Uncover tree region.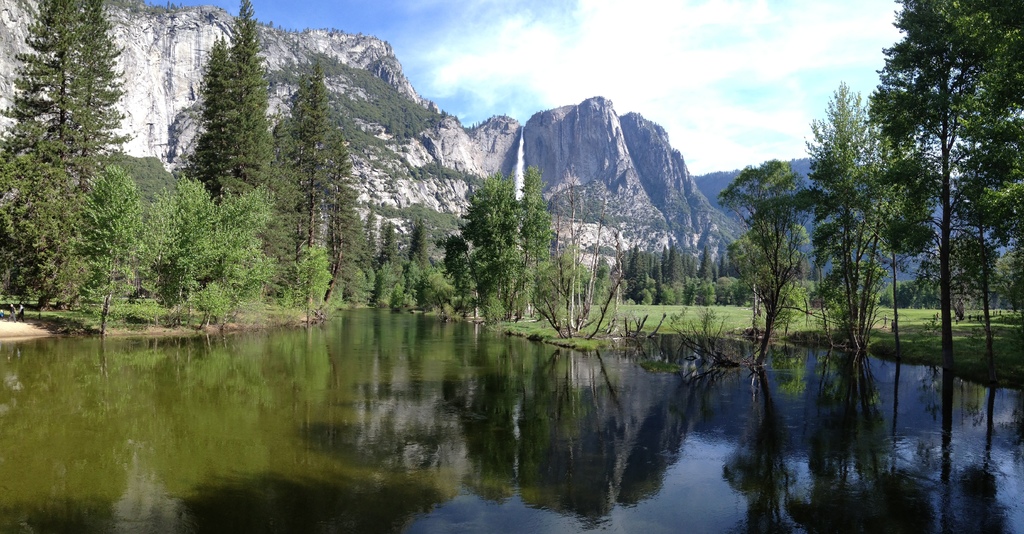
Uncovered: box=[707, 161, 830, 364].
